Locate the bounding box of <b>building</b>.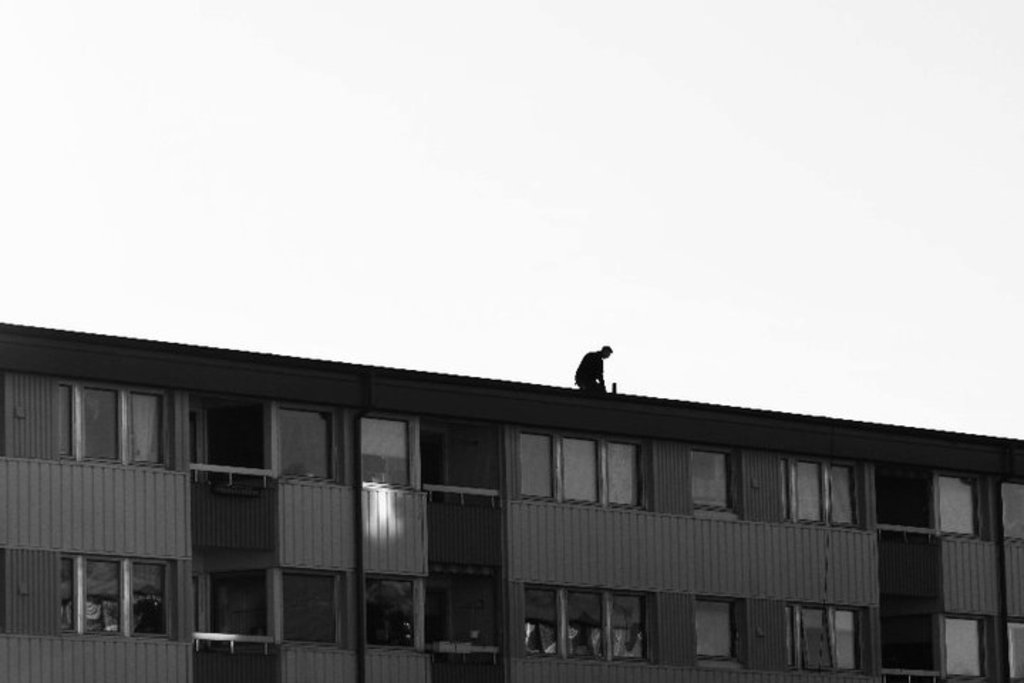
Bounding box: (left=0, top=320, right=1023, bottom=682).
